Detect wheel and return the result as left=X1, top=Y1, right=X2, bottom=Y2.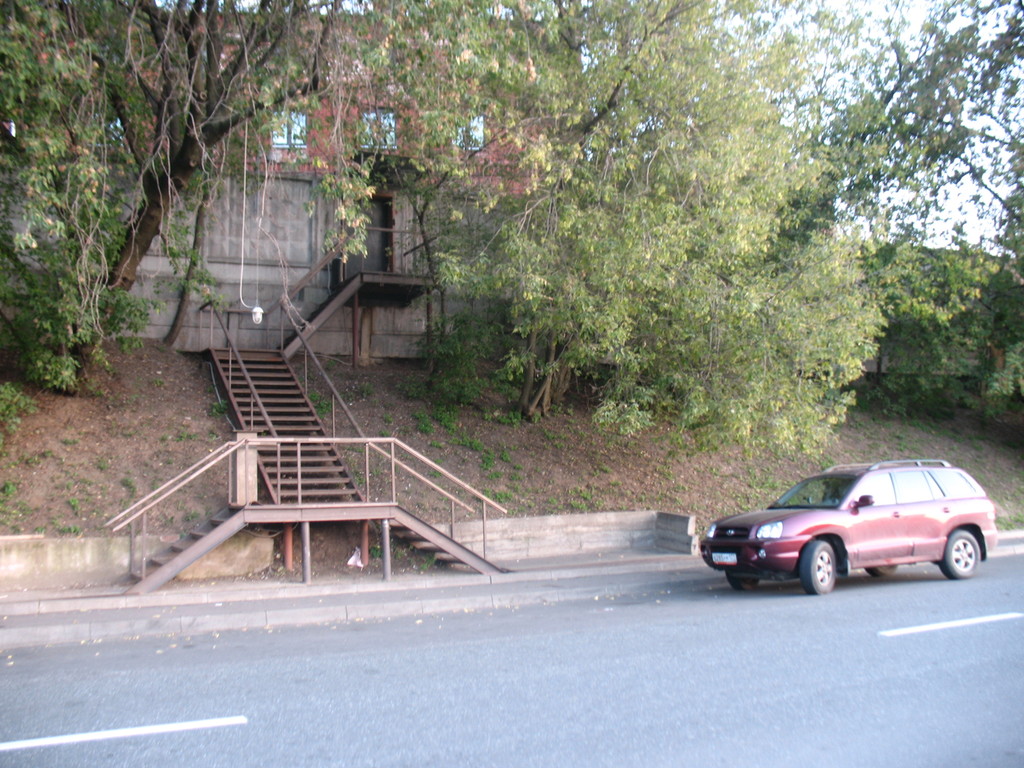
left=724, top=569, right=759, bottom=594.
